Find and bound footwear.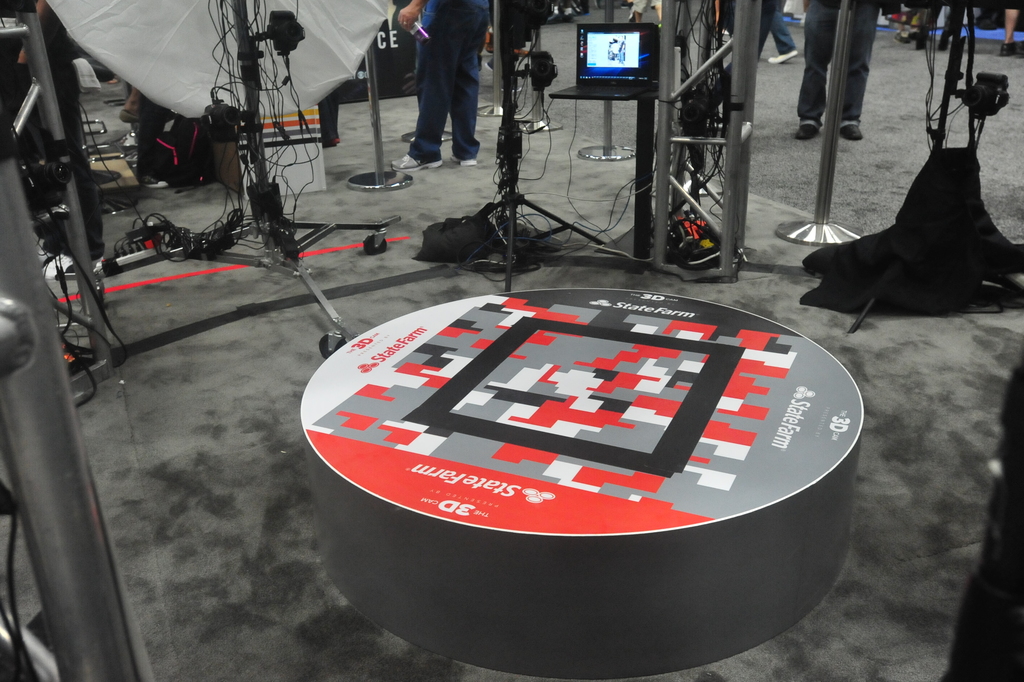
Bound: box(840, 124, 862, 138).
